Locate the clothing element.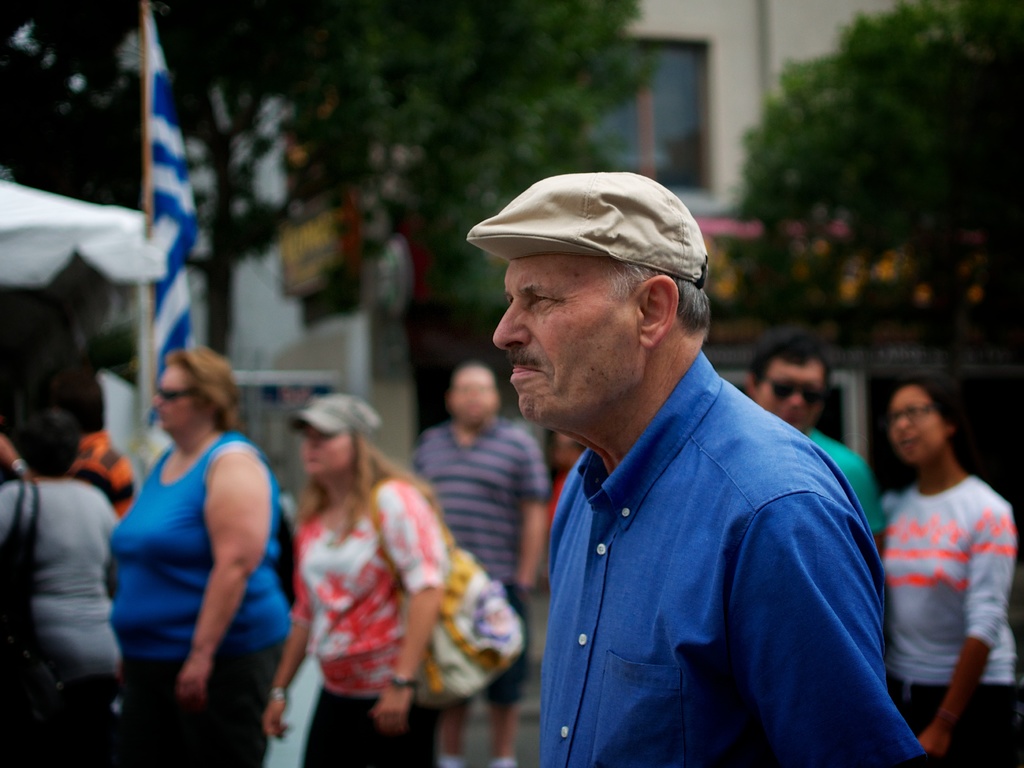
Element bbox: <box>0,483,124,765</box>.
